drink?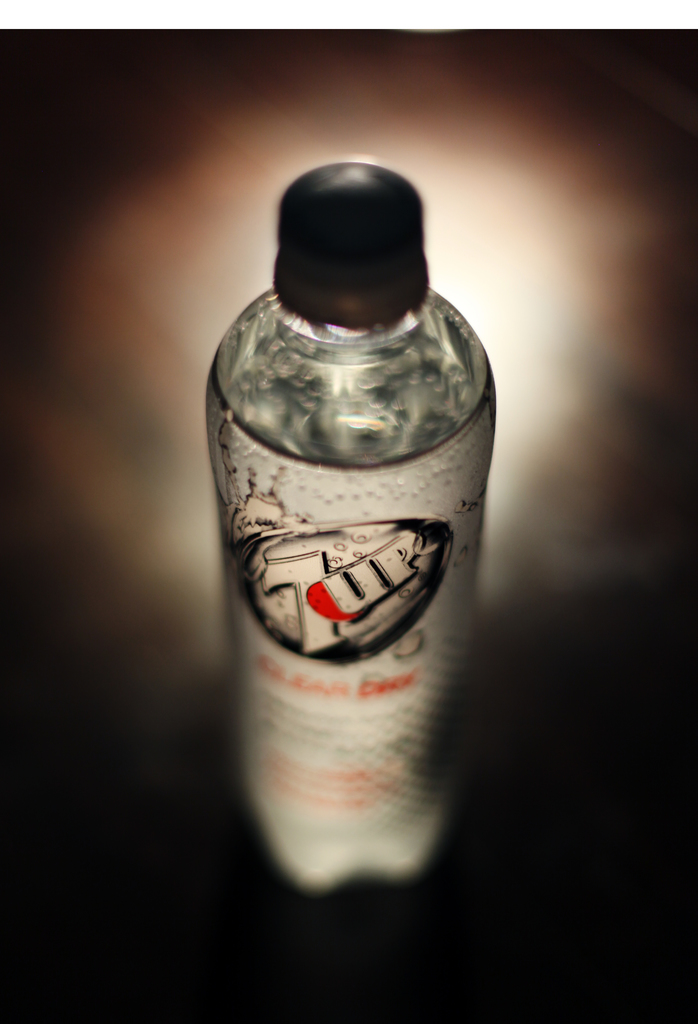
crop(204, 154, 501, 904)
